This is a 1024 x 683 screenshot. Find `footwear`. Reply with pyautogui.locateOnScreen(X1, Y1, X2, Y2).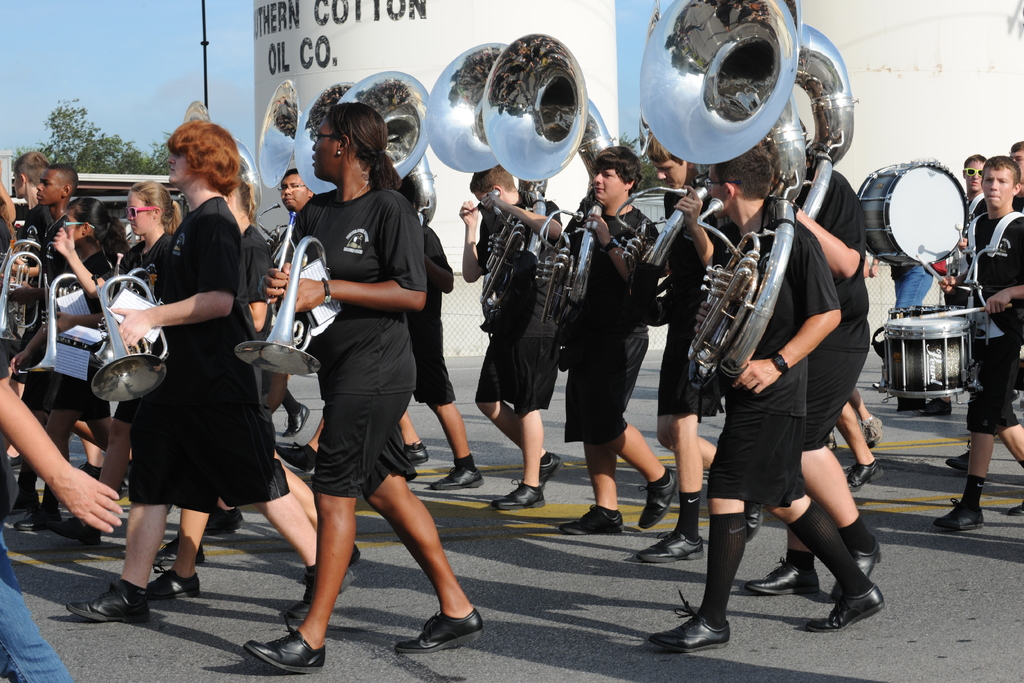
pyautogui.locateOnScreen(841, 457, 888, 498).
